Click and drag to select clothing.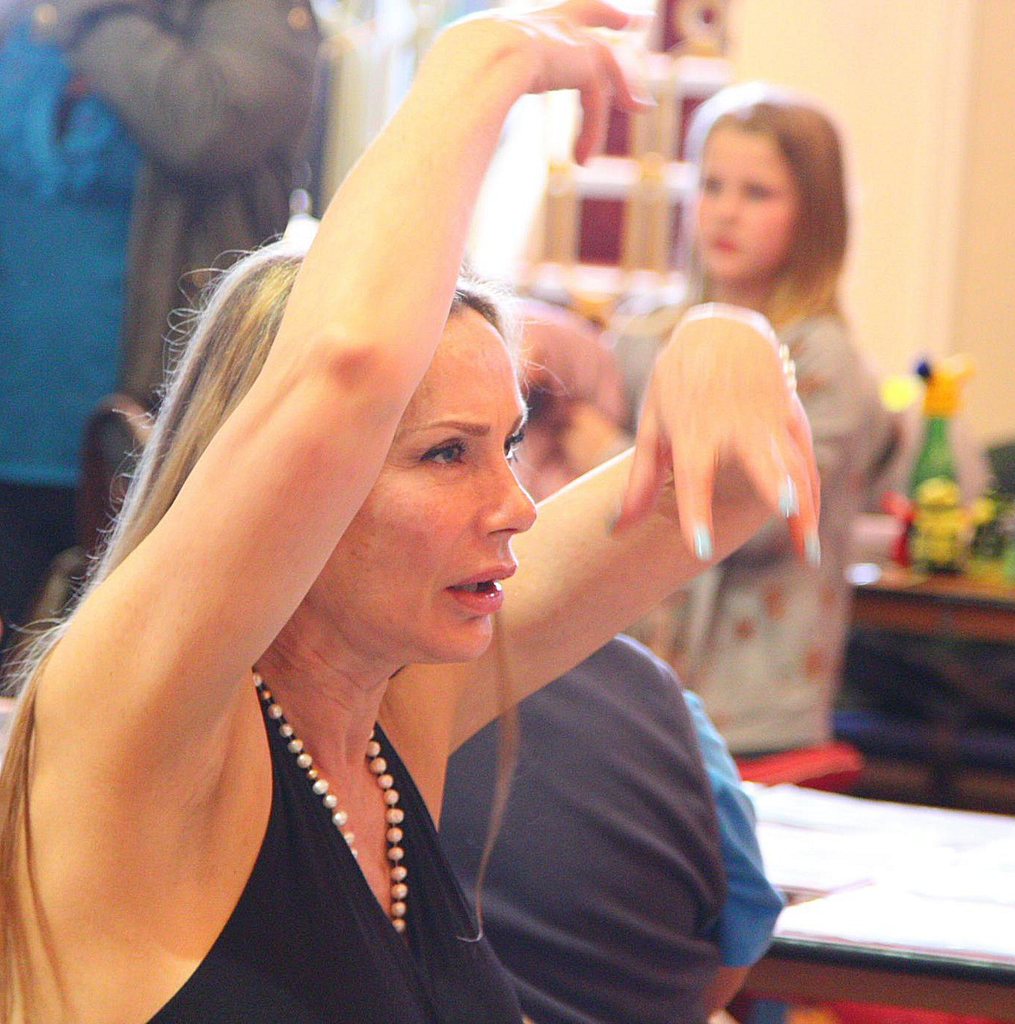
Selection: pyautogui.locateOnScreen(0, 0, 313, 672).
